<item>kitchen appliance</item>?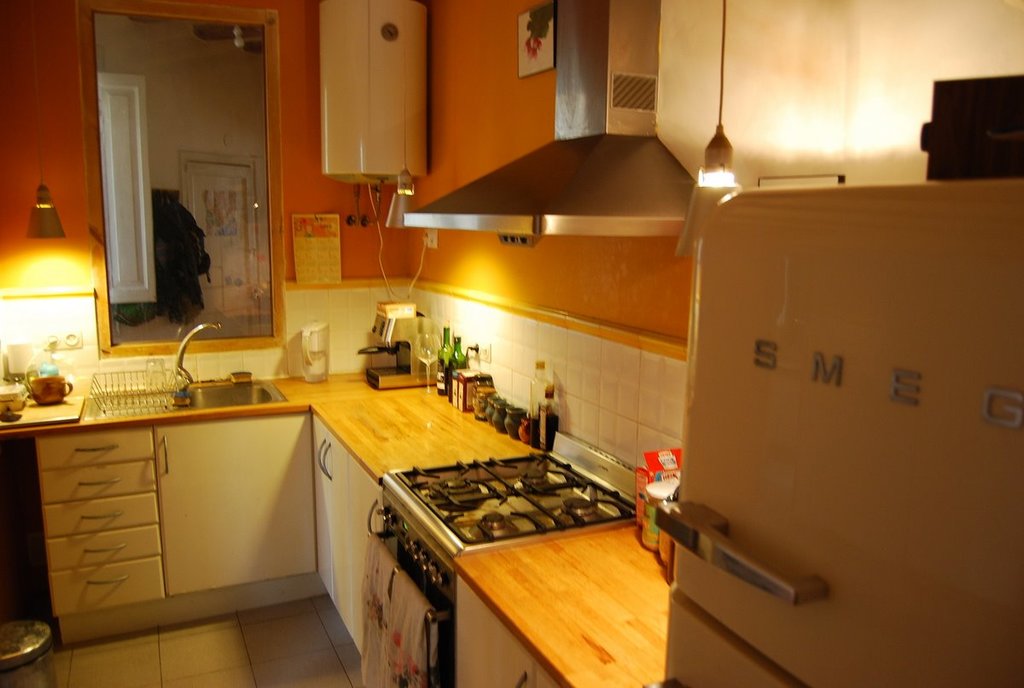
crop(400, 0, 694, 240)
